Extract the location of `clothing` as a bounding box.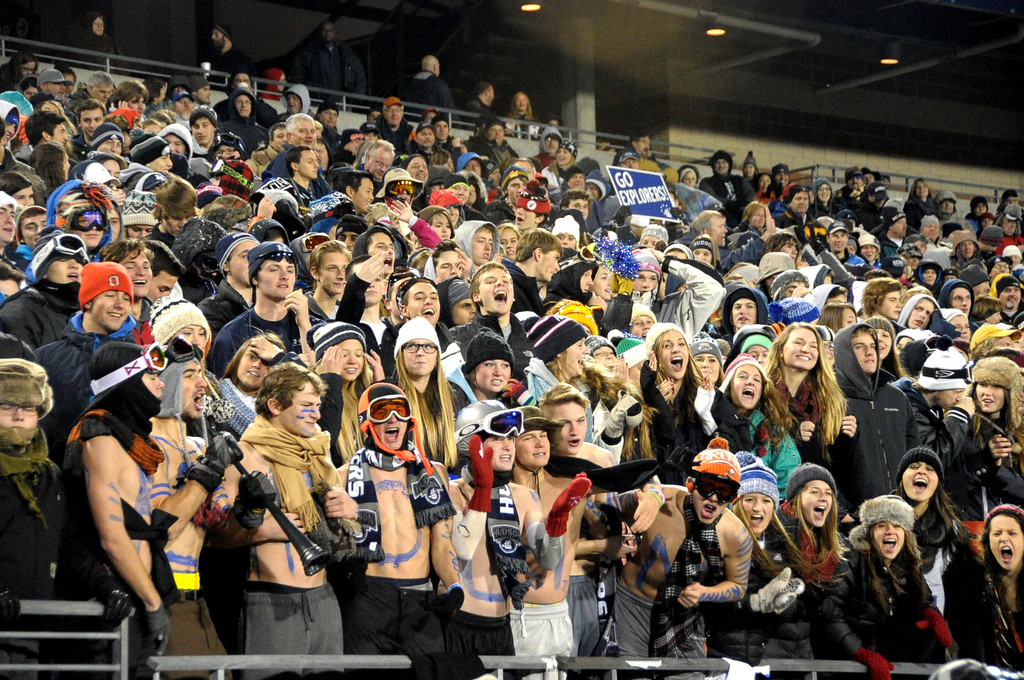
box(0, 432, 68, 612).
